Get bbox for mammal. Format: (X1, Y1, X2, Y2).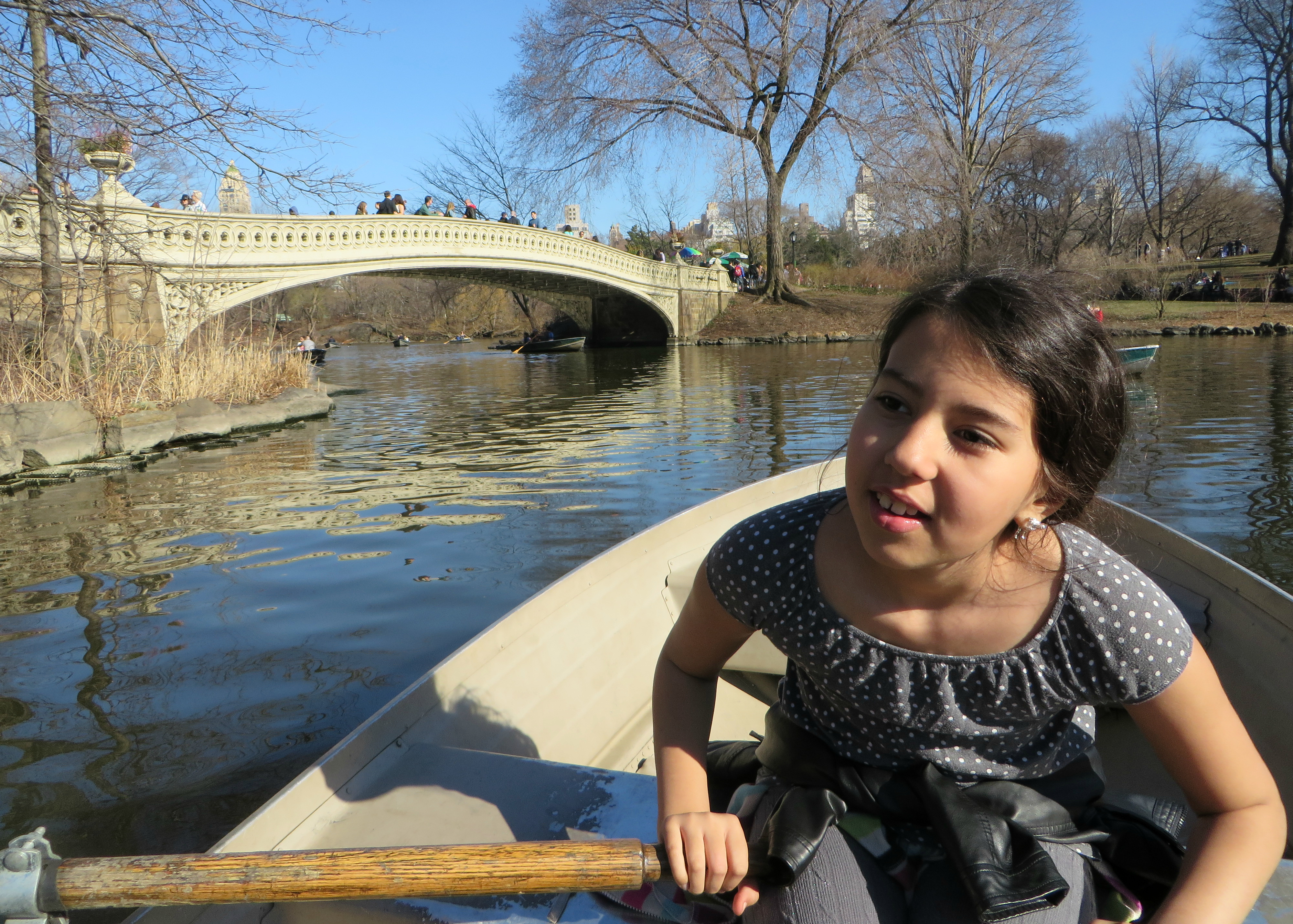
(143, 64, 149, 71).
